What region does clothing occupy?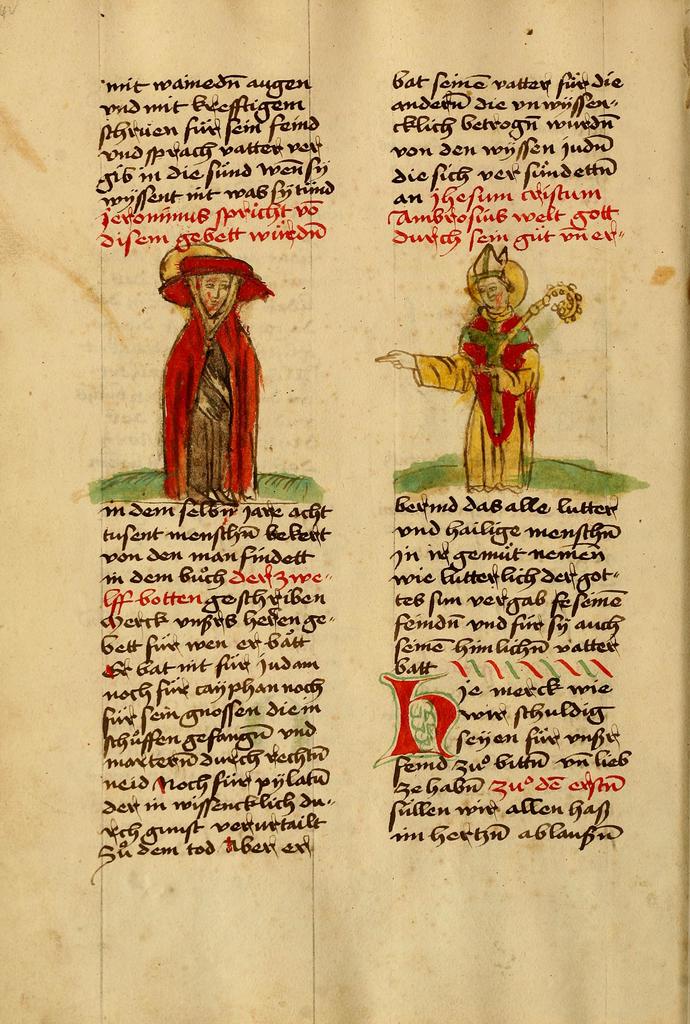
region(168, 305, 257, 501).
